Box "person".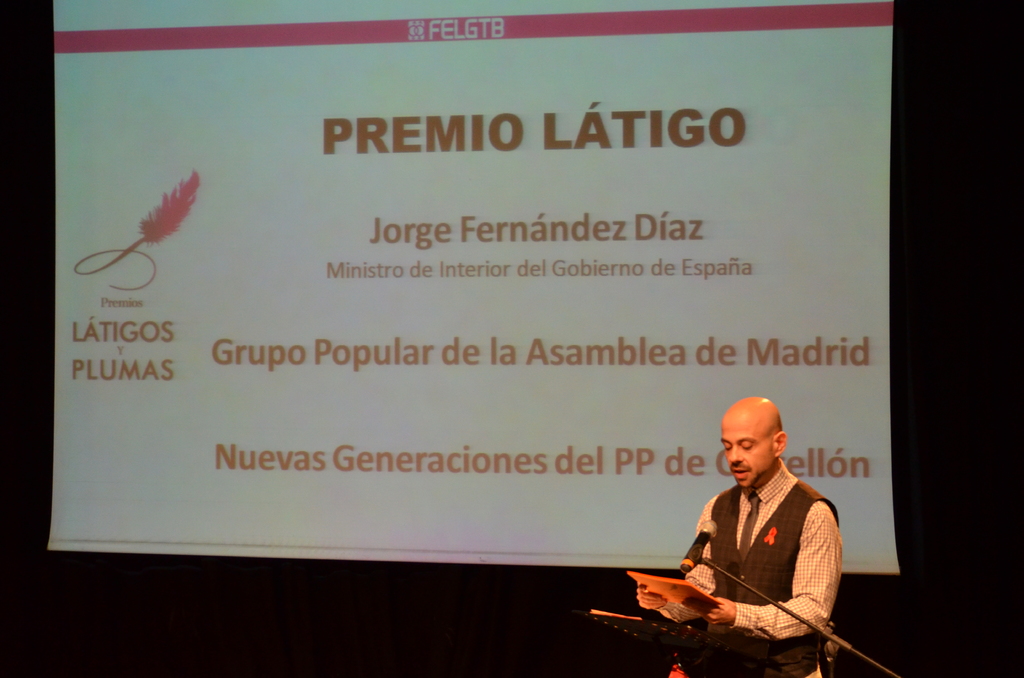
{"left": 655, "top": 380, "right": 836, "bottom": 663}.
